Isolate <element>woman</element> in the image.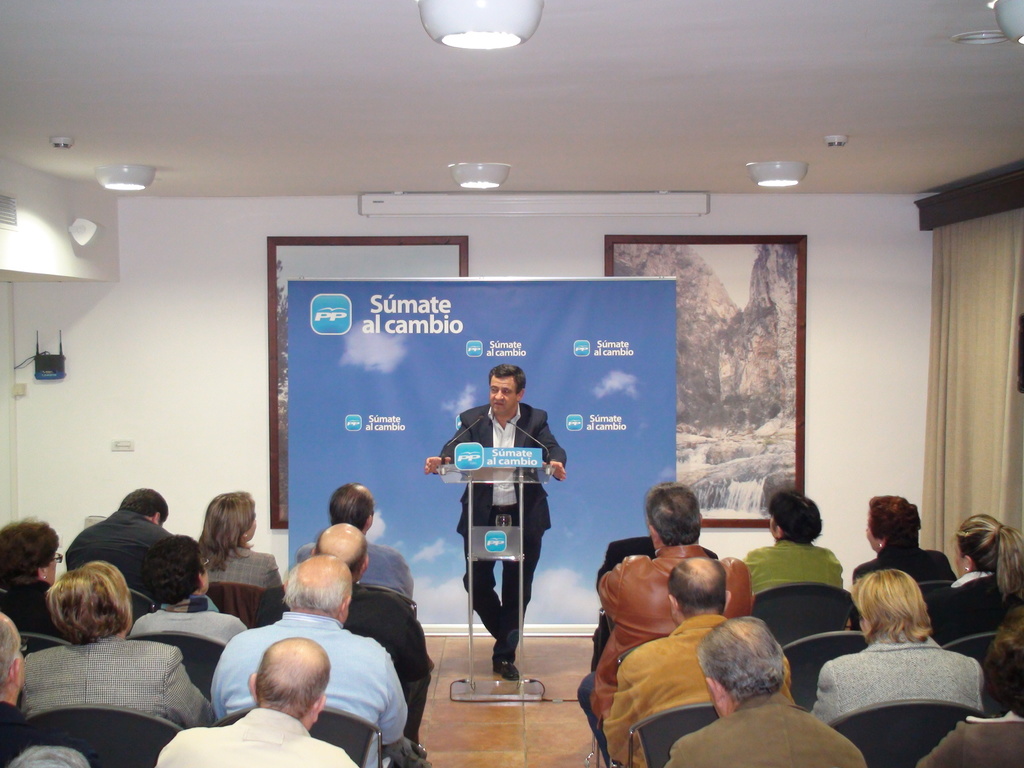
Isolated region: (left=127, top=536, right=250, bottom=653).
